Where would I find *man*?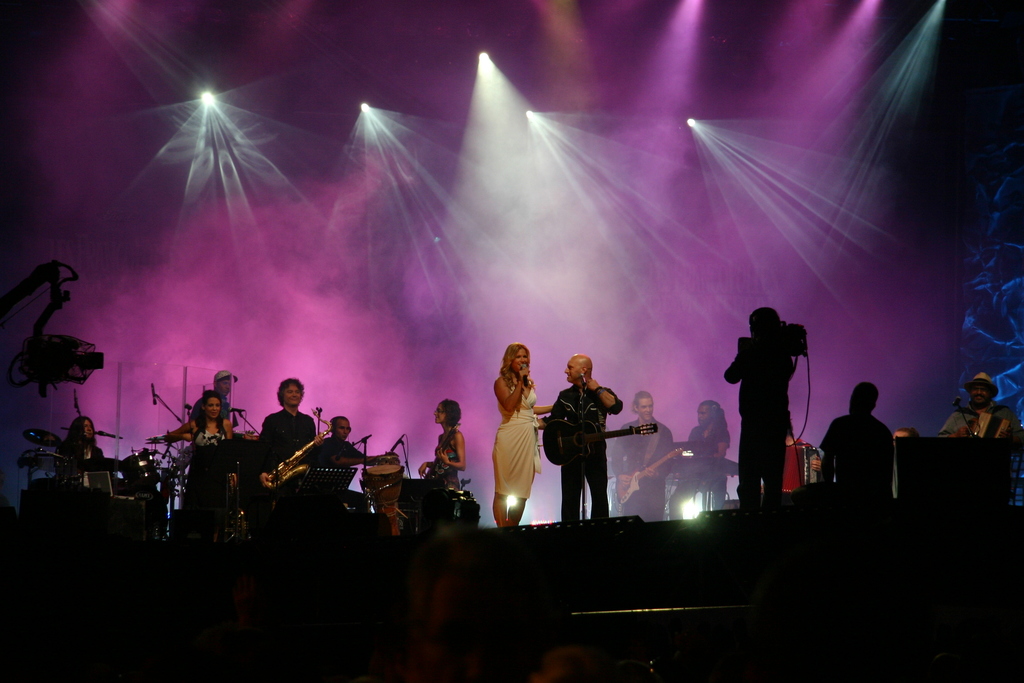
At left=546, top=354, right=632, bottom=531.
